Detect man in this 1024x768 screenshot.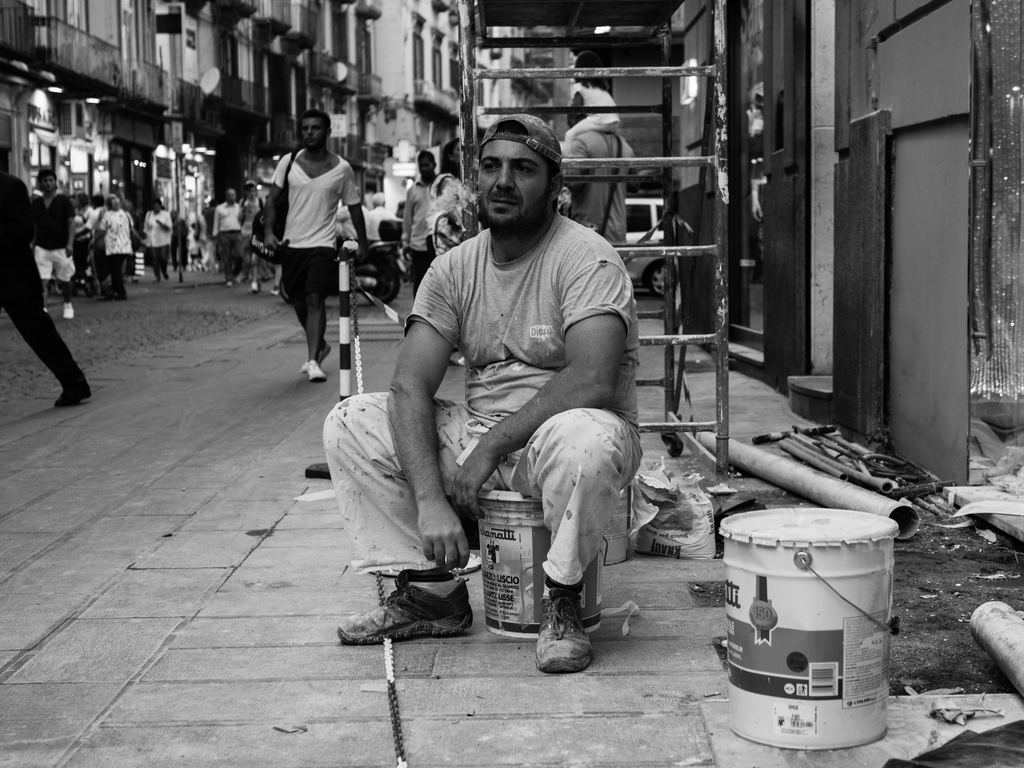
Detection: <box>564,107,640,246</box>.
